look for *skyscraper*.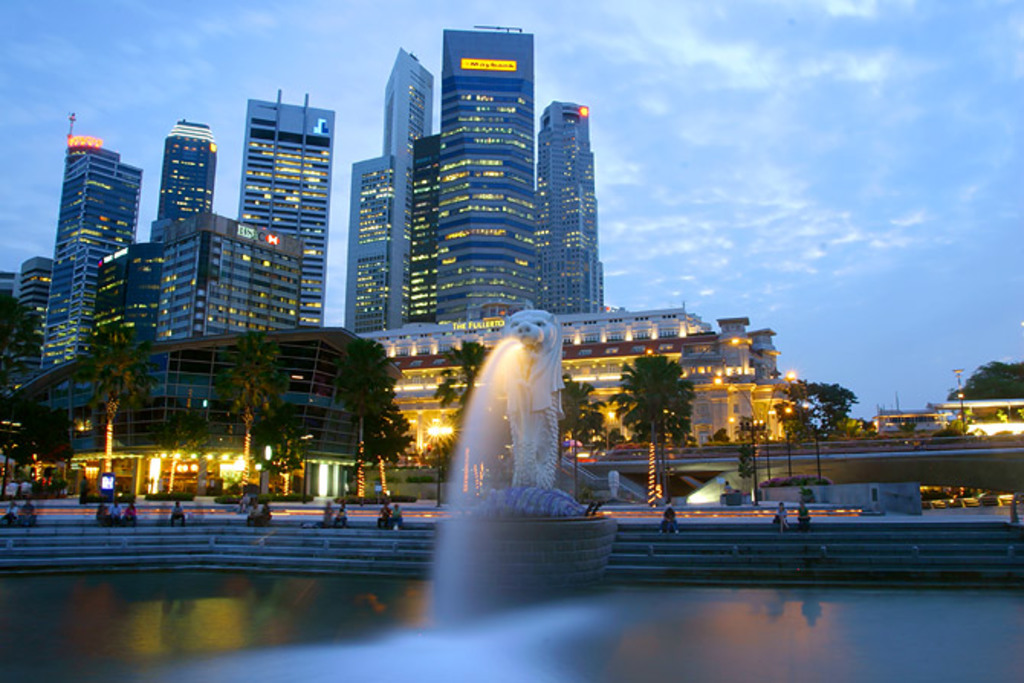
Found: [left=32, top=144, right=144, bottom=376].
